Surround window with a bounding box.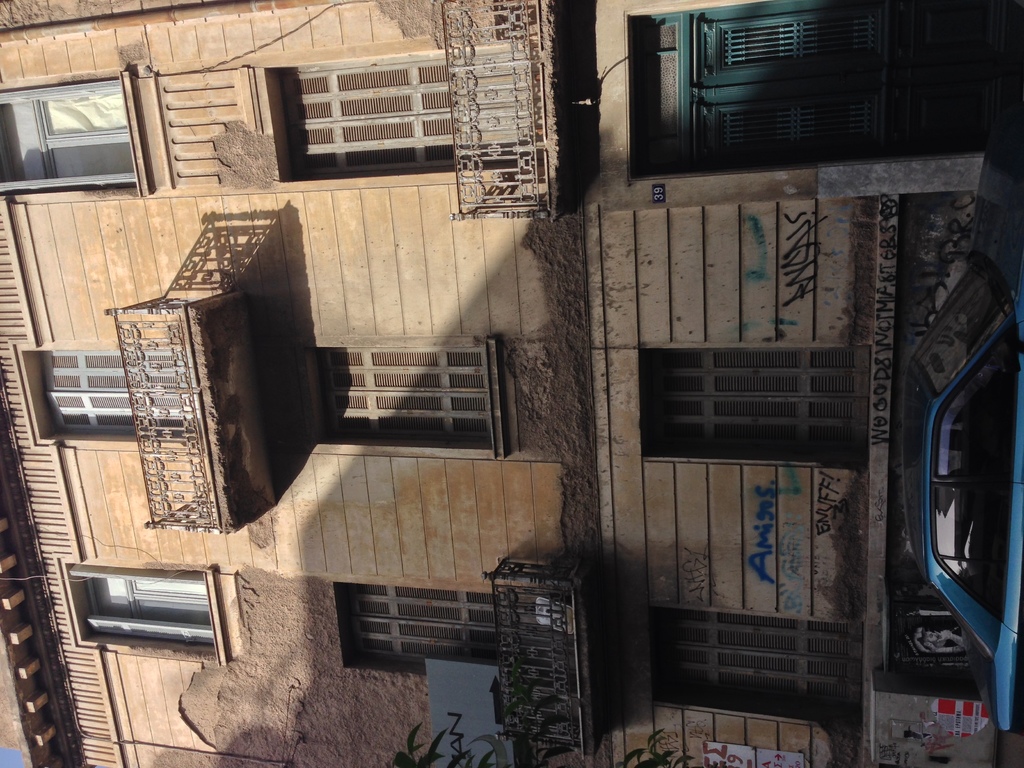
l=0, t=74, r=138, b=200.
